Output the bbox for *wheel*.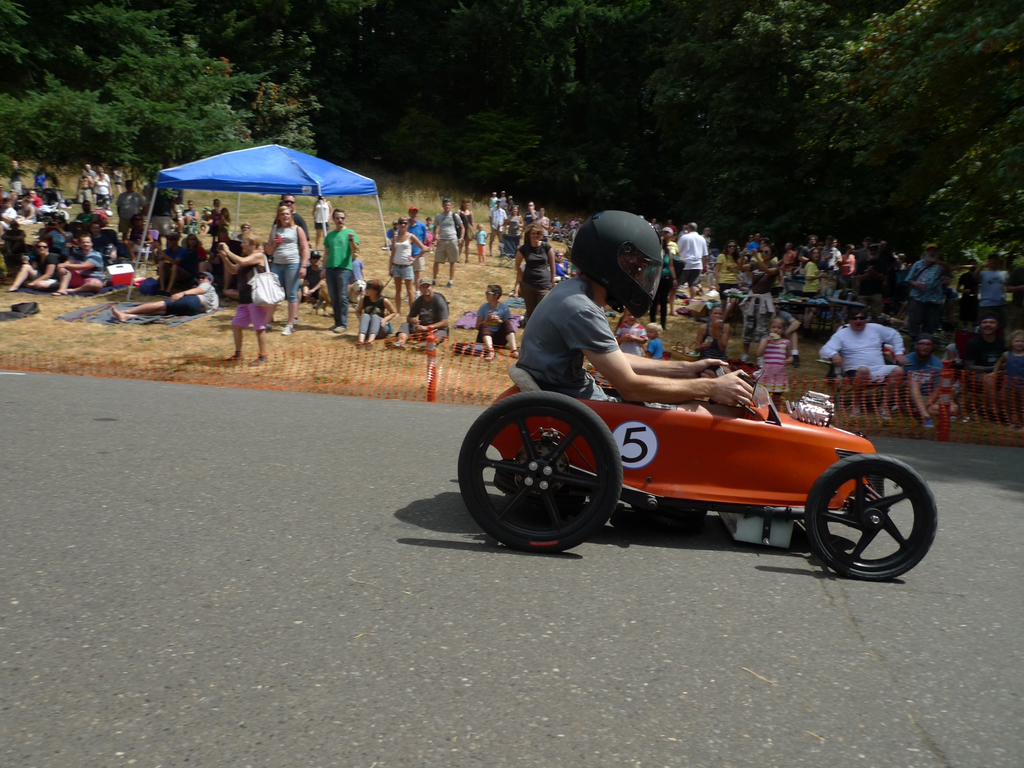
{"x1": 804, "y1": 454, "x2": 936, "y2": 578}.
